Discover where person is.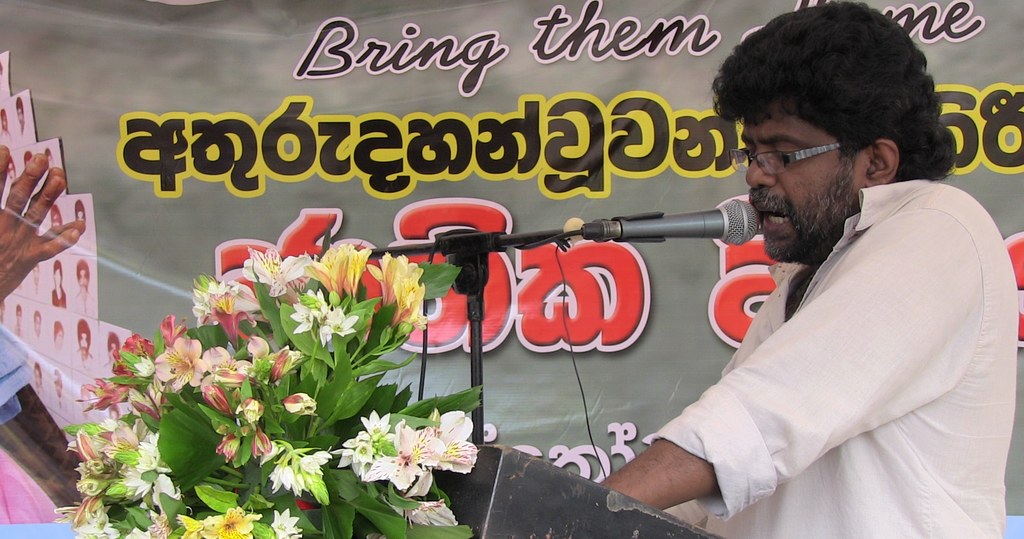
Discovered at (x1=50, y1=202, x2=64, y2=228).
